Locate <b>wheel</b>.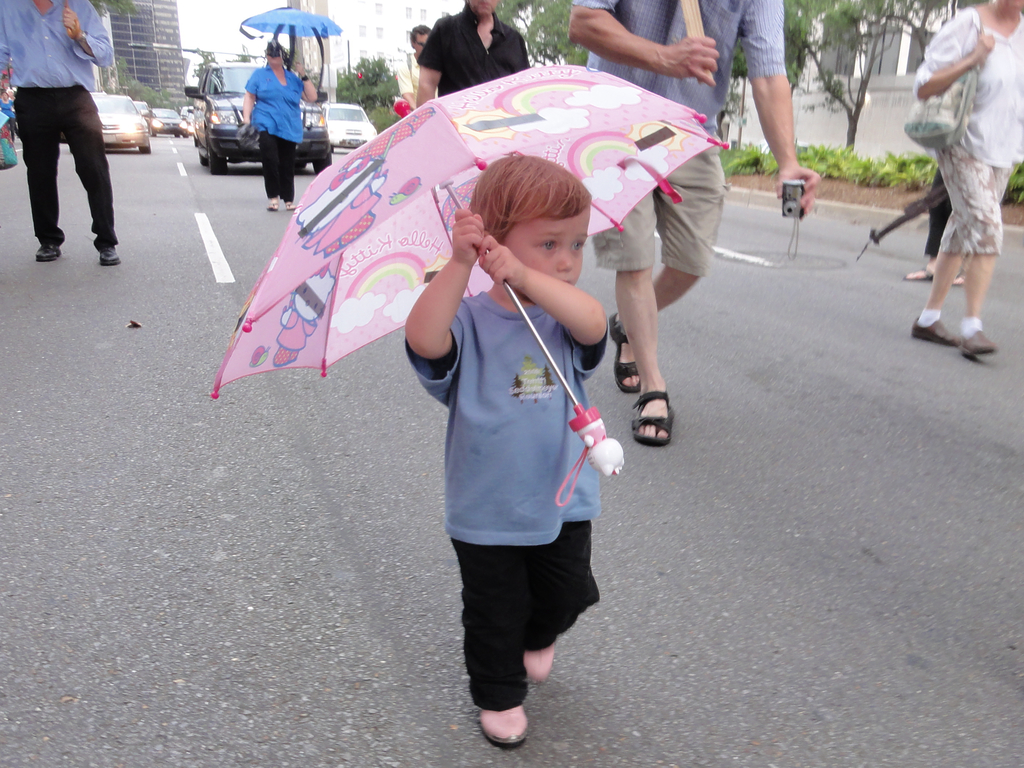
Bounding box: 307, 149, 337, 177.
